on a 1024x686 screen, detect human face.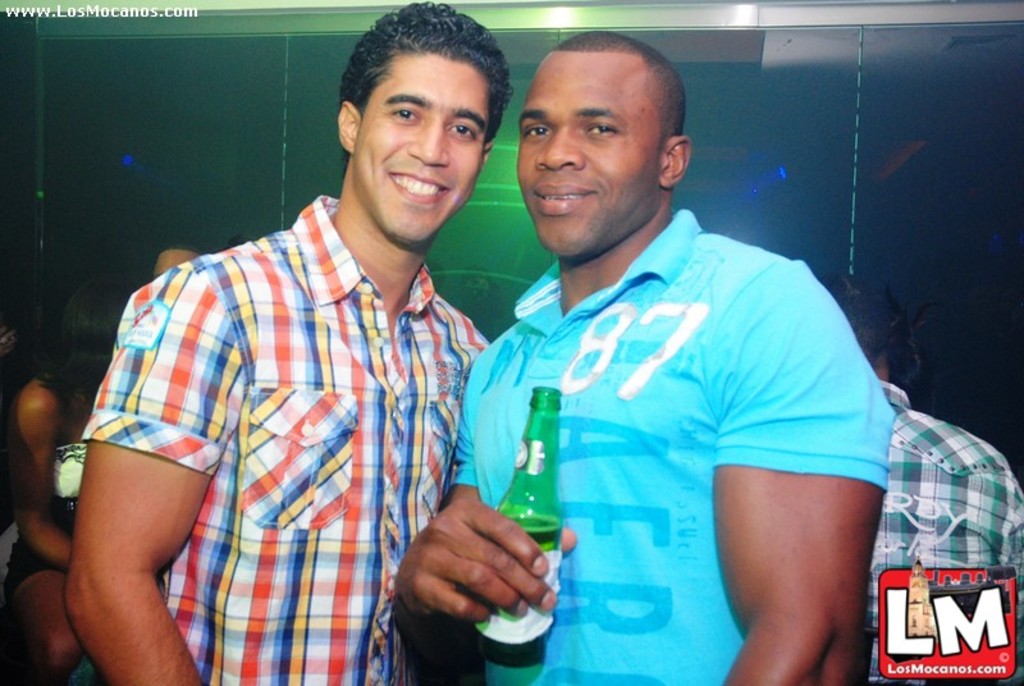
left=522, top=45, right=662, bottom=266.
